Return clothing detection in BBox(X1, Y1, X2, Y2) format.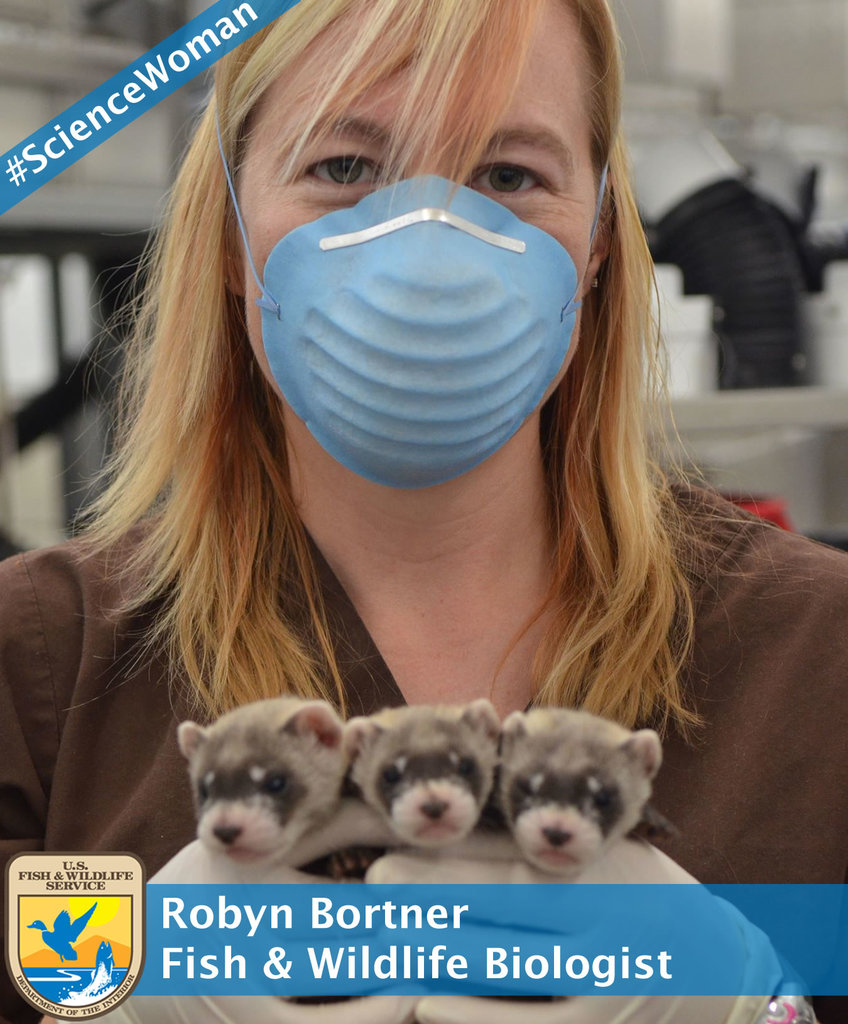
BBox(0, 497, 847, 1023).
